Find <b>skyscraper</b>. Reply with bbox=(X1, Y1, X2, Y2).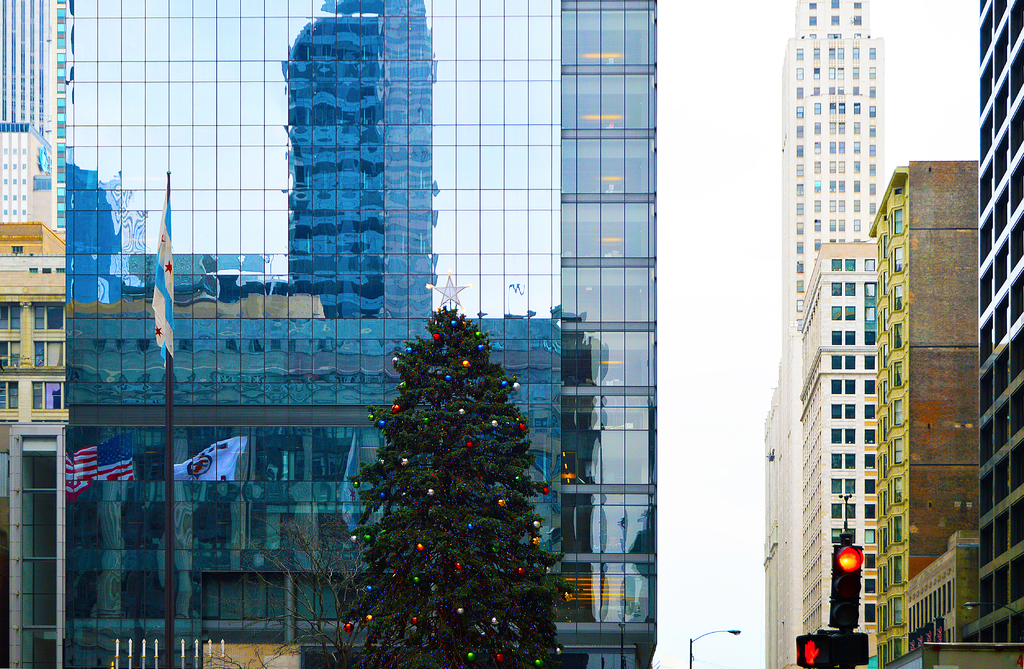
bbox=(0, 0, 62, 163).
